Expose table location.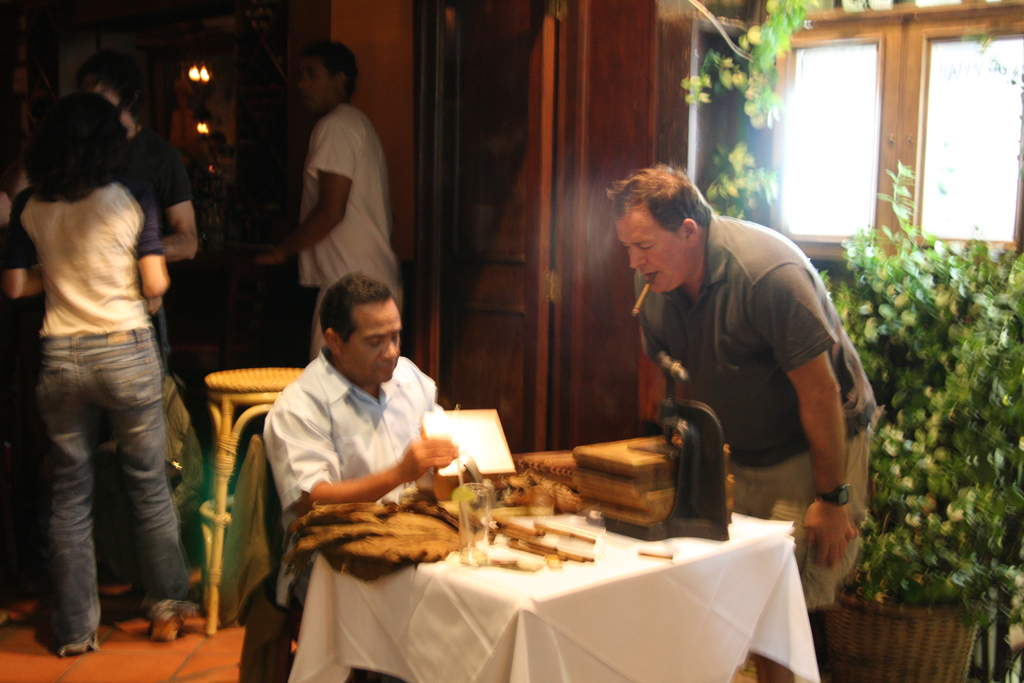
Exposed at 229 463 833 682.
